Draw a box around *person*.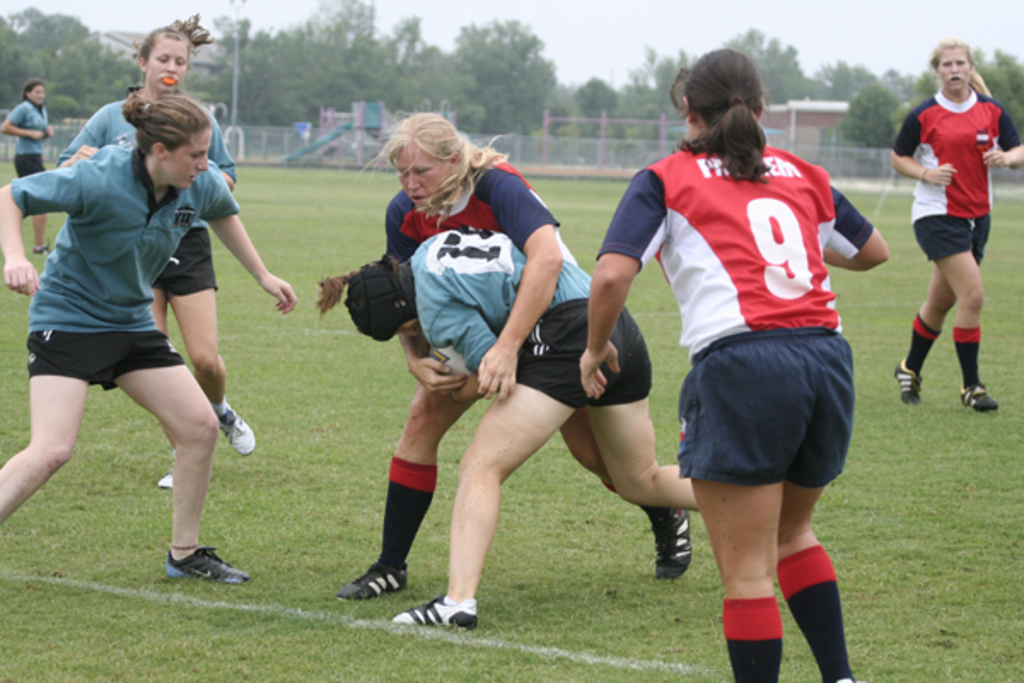
box=[348, 222, 703, 625].
